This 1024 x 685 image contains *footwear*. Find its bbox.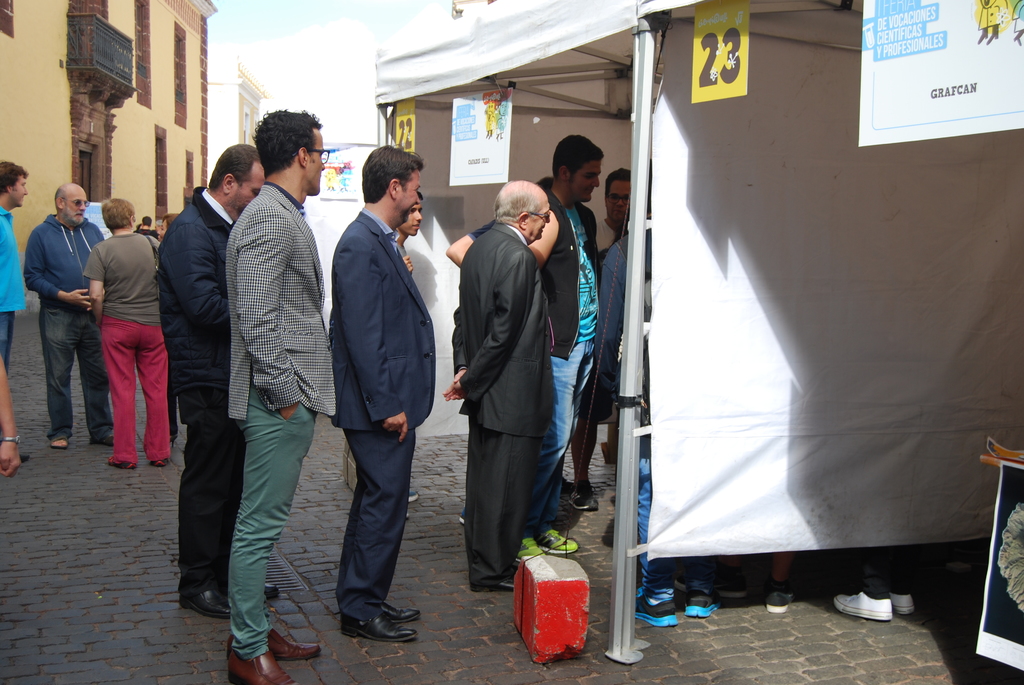
{"left": 536, "top": 526, "right": 580, "bottom": 556}.
